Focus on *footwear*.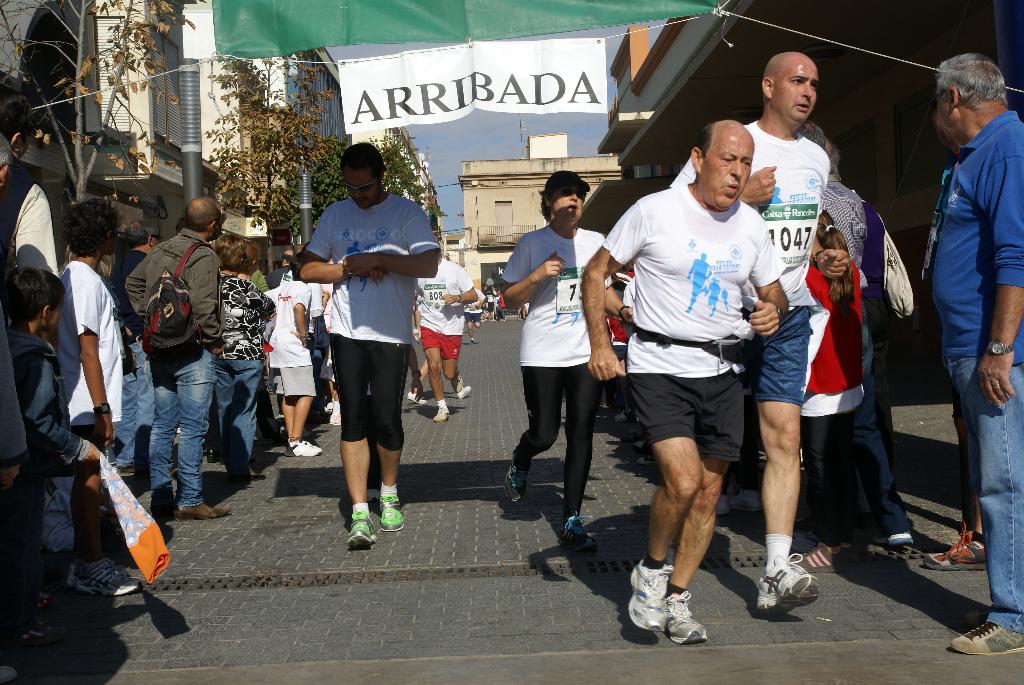
Focused at 945 620 1023 651.
